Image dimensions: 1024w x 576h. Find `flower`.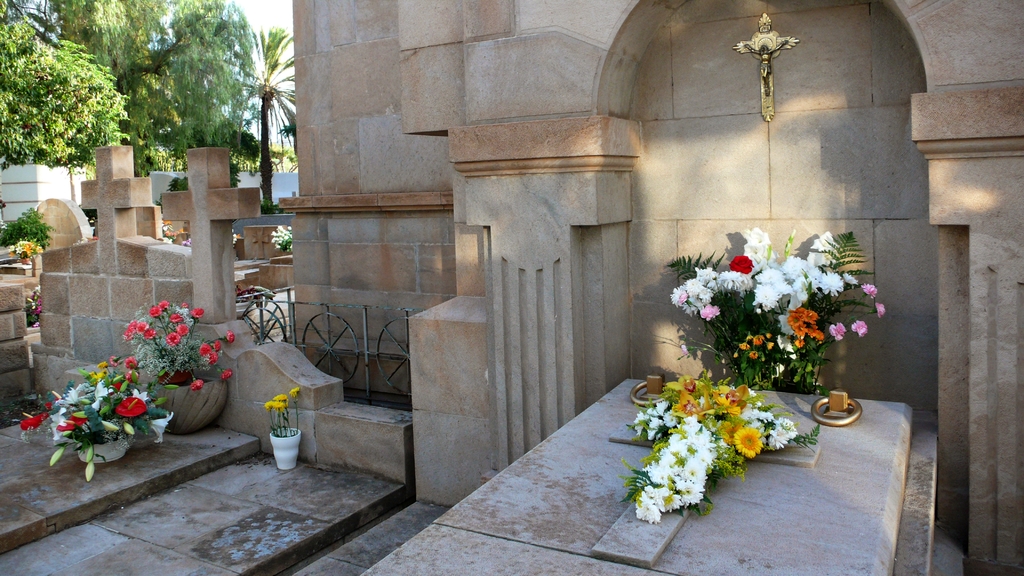
left=829, top=319, right=845, bottom=340.
